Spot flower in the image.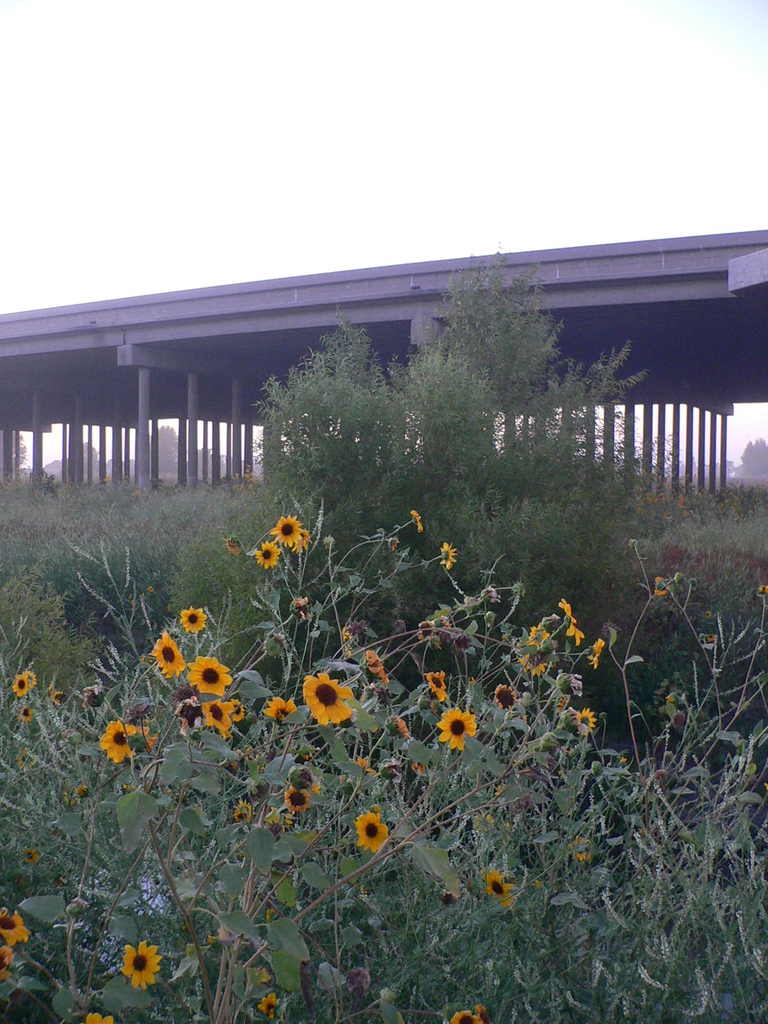
flower found at box(587, 634, 604, 664).
